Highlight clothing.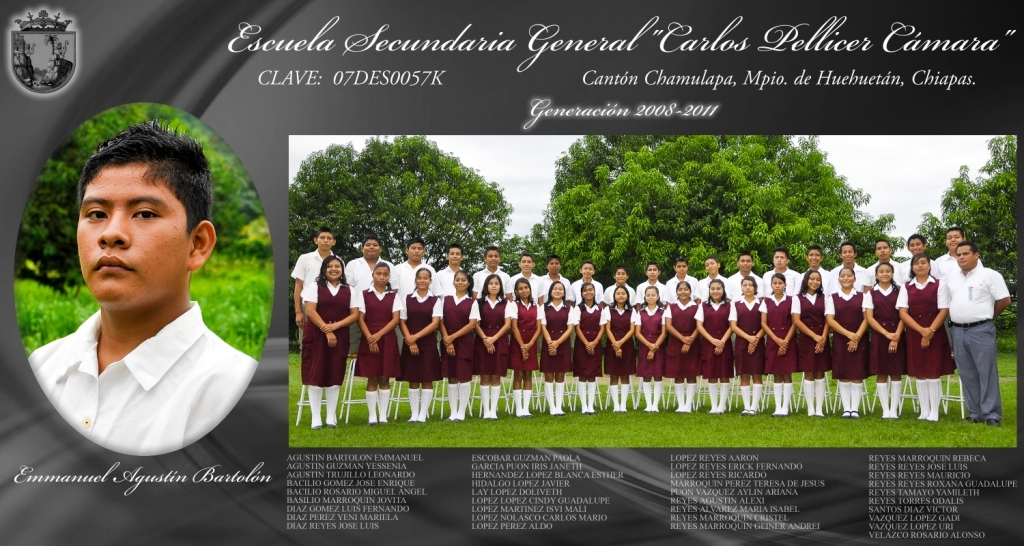
Highlighted region: l=763, t=270, r=799, b=296.
